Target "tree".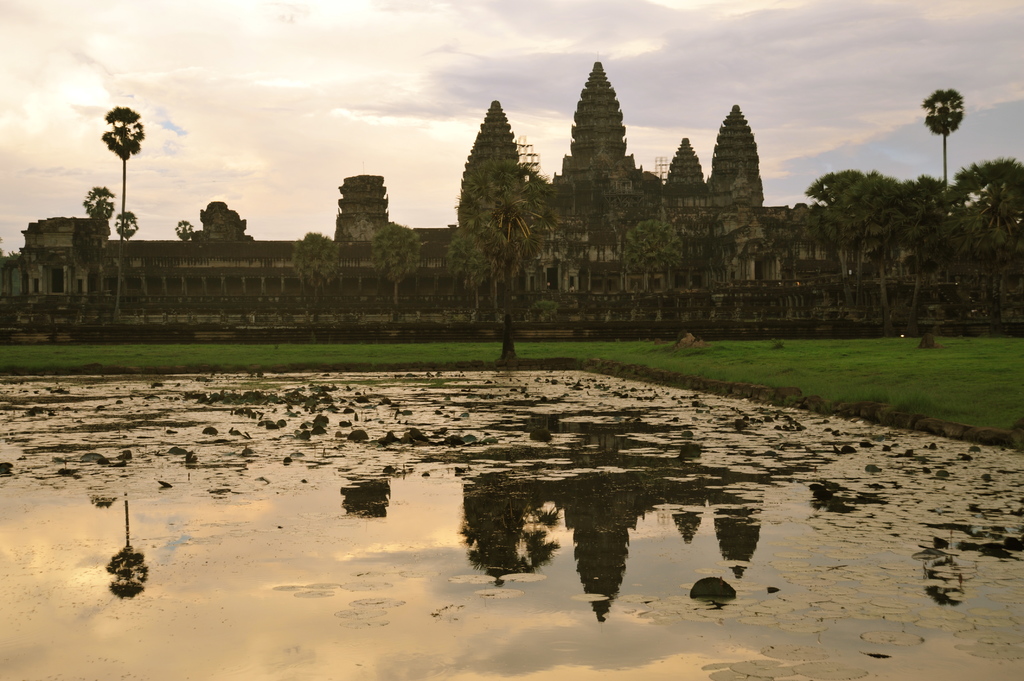
Target region: crop(924, 90, 965, 186).
